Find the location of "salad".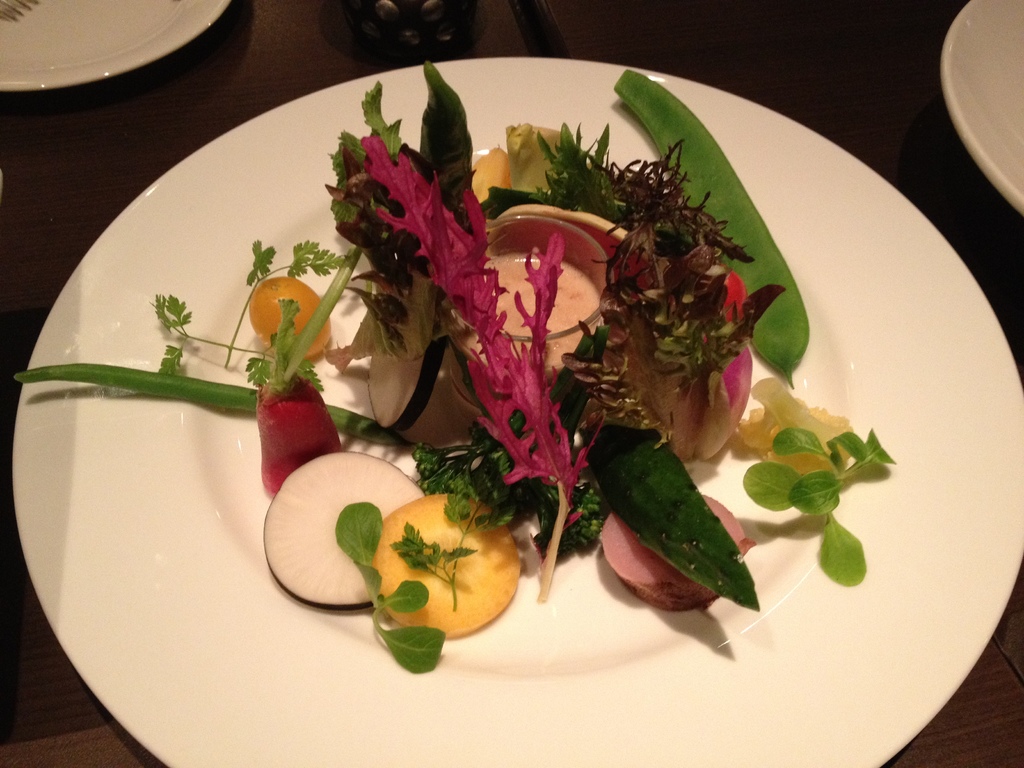
Location: region(22, 61, 900, 682).
